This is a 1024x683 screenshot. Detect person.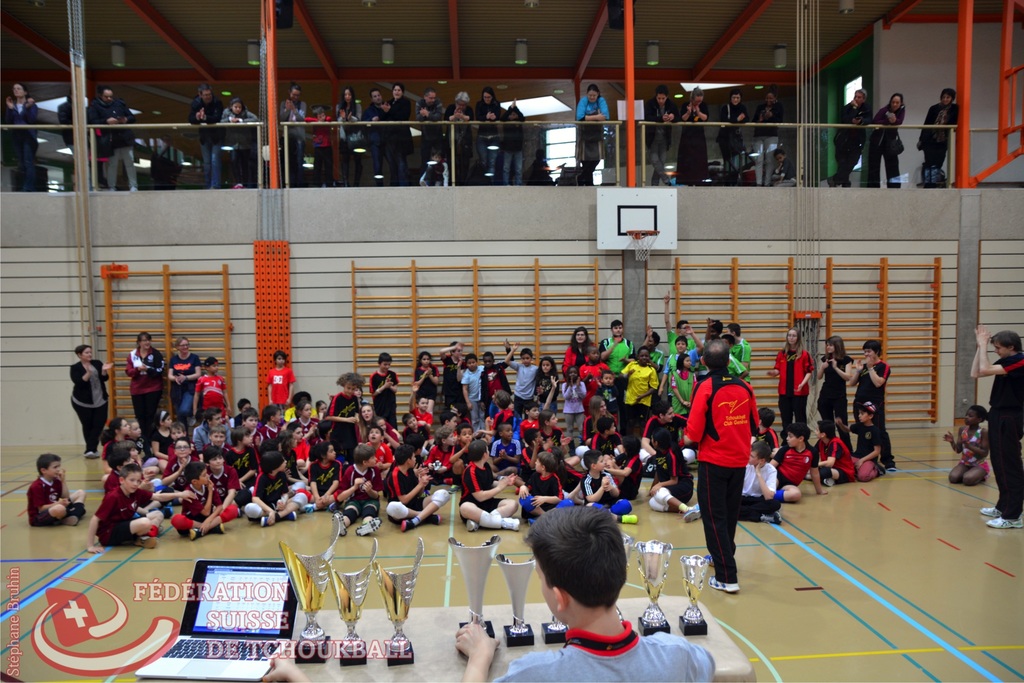
[484,338,517,398].
